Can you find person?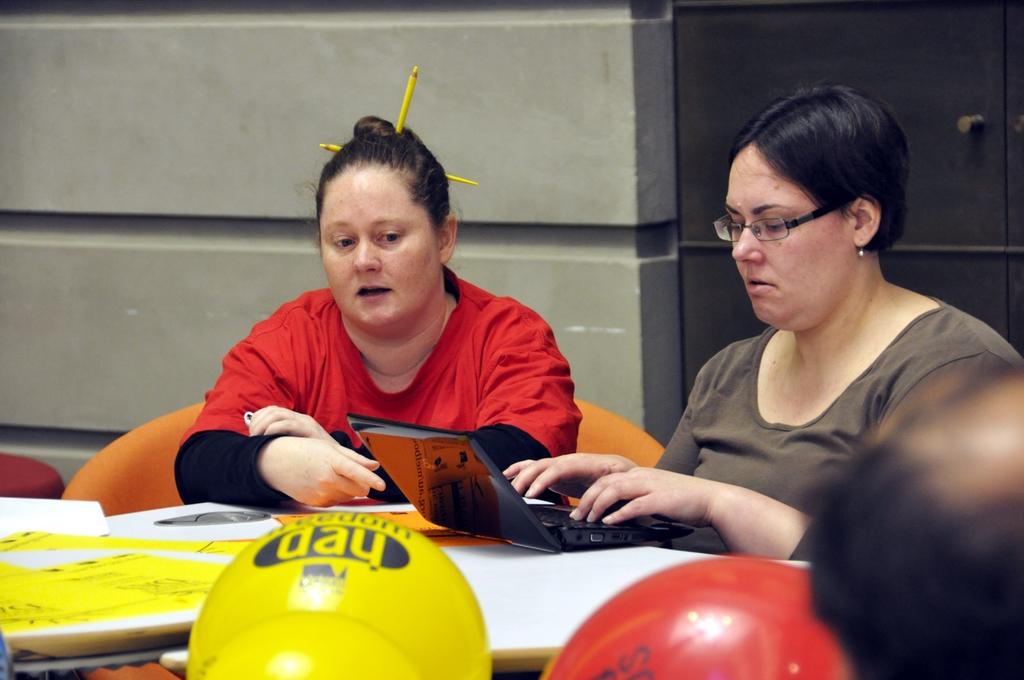
Yes, bounding box: x1=164 y1=102 x2=590 y2=510.
